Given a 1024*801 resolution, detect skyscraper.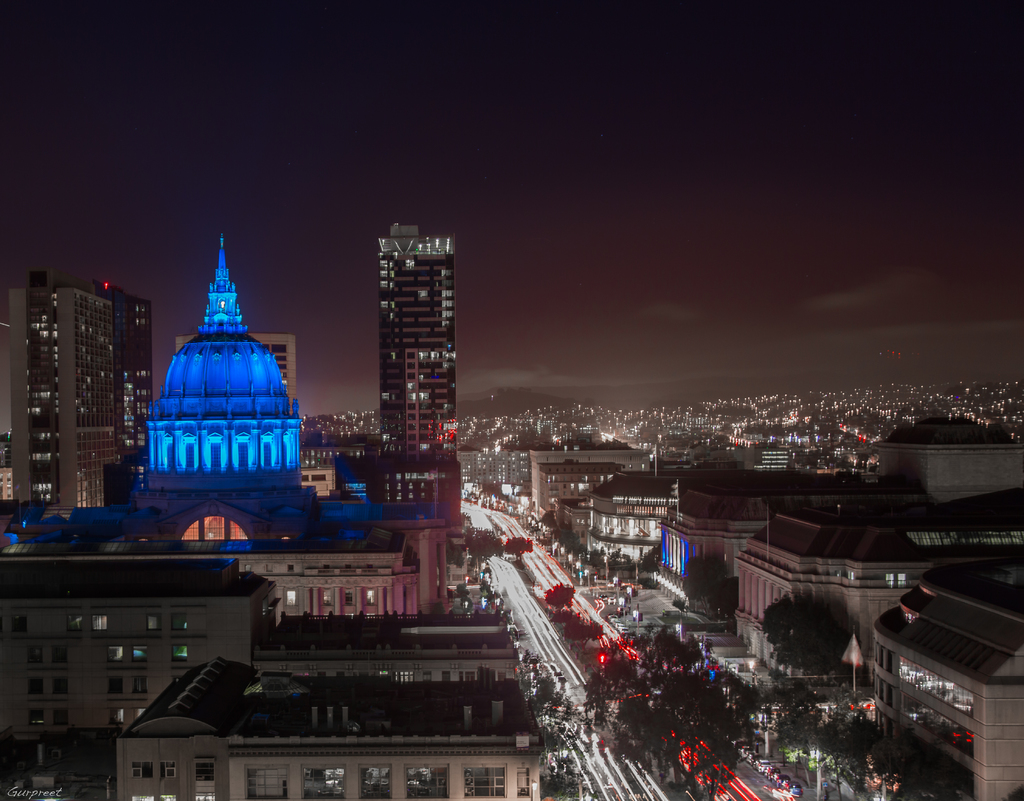
<region>0, 285, 119, 506</region>.
